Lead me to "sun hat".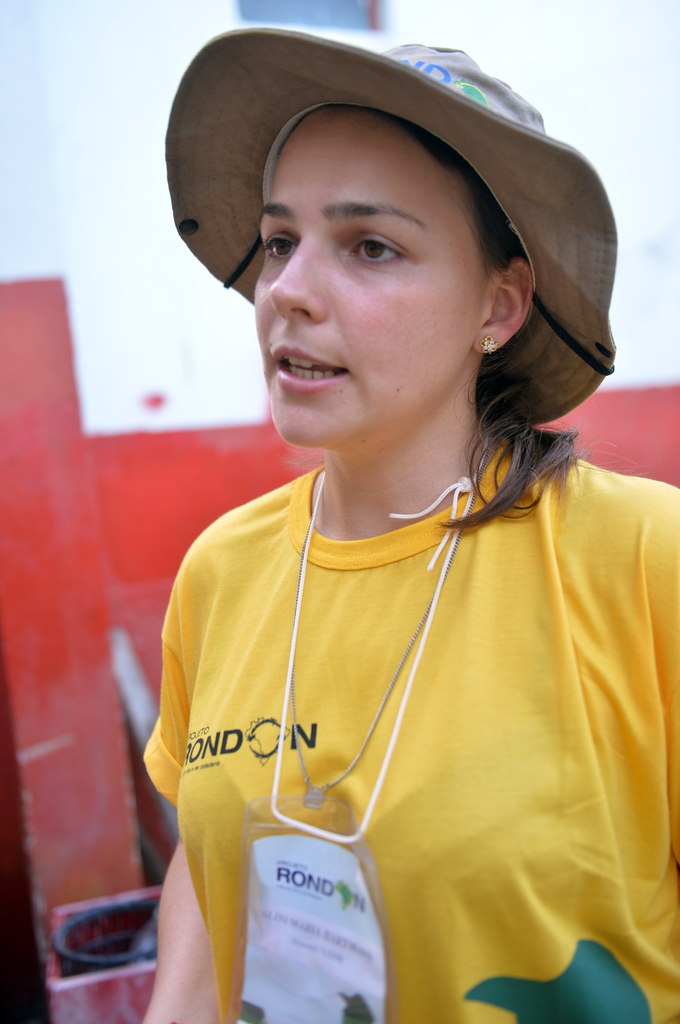
Lead to locate(163, 18, 614, 427).
